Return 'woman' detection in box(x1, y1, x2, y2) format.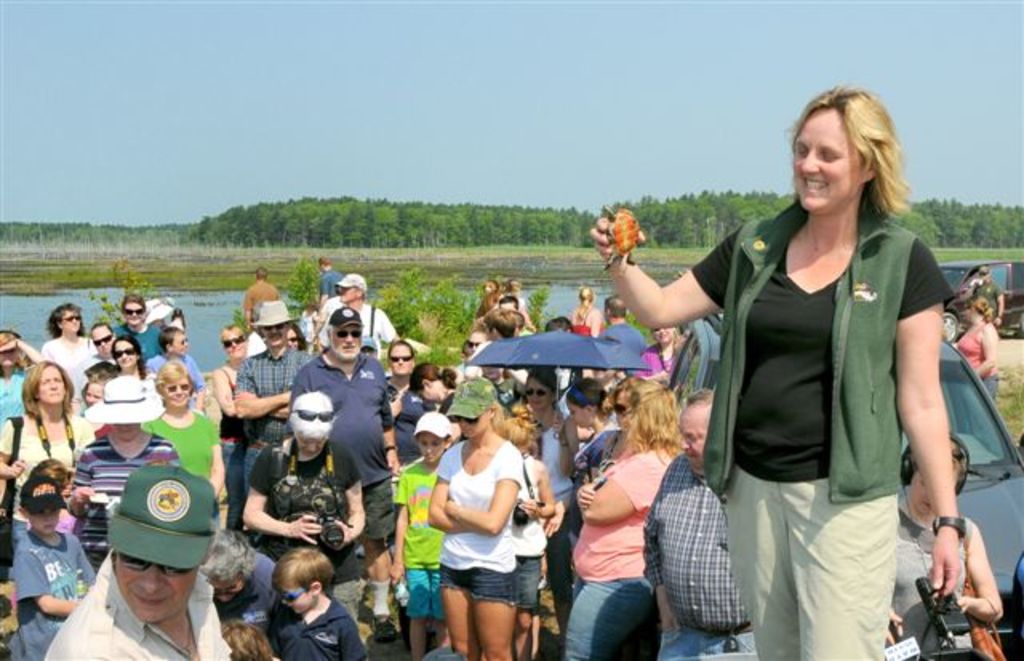
box(382, 339, 427, 471).
